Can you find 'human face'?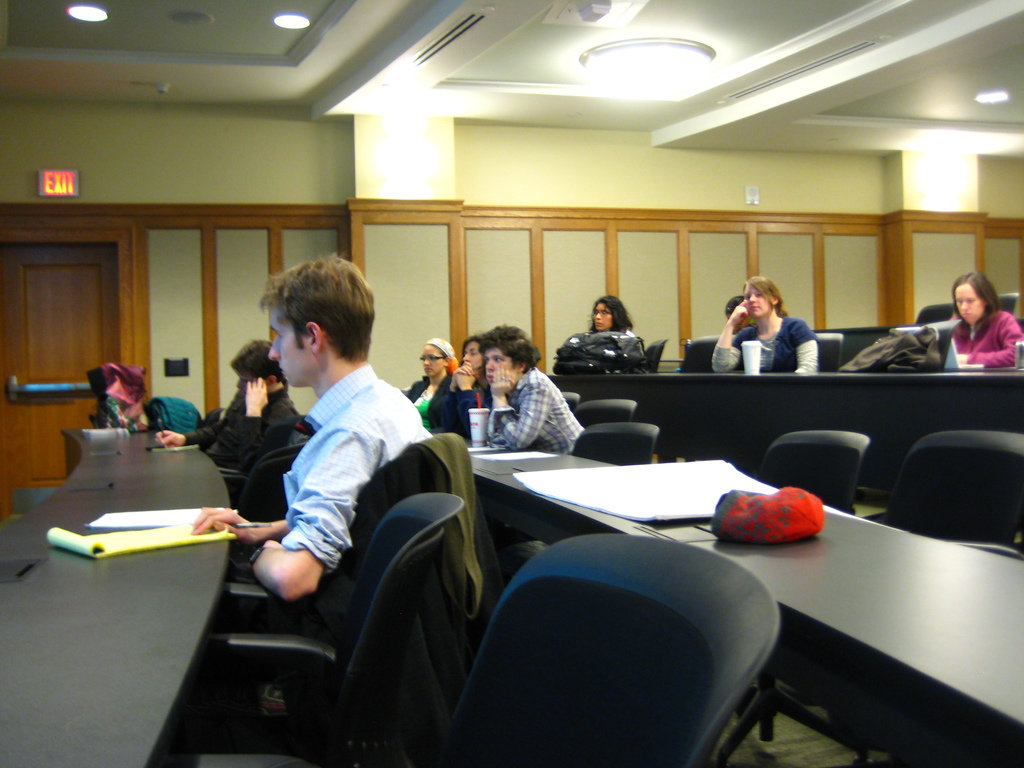
Yes, bounding box: (left=591, top=304, right=614, bottom=331).
